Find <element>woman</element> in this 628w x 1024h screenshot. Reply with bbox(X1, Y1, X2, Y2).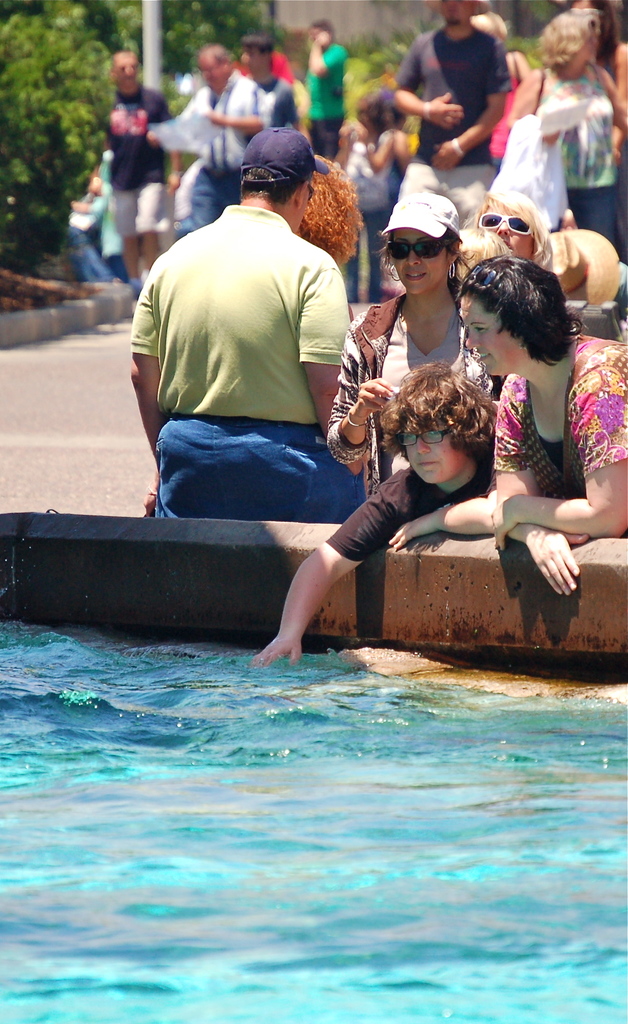
bbox(503, 5, 627, 250).
